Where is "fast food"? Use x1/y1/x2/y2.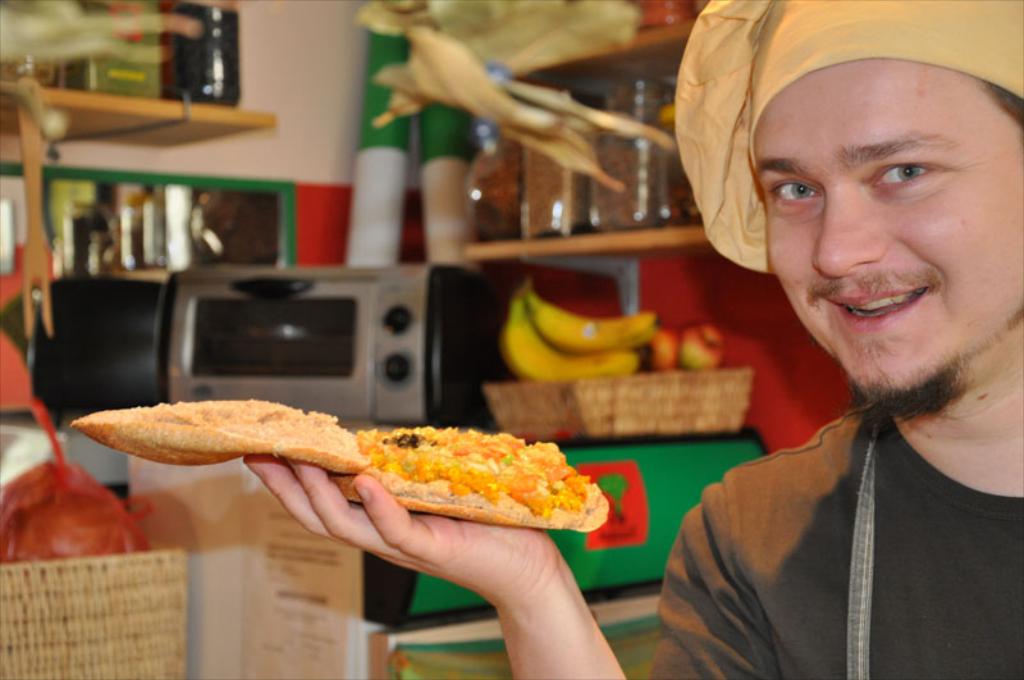
69/391/611/537.
